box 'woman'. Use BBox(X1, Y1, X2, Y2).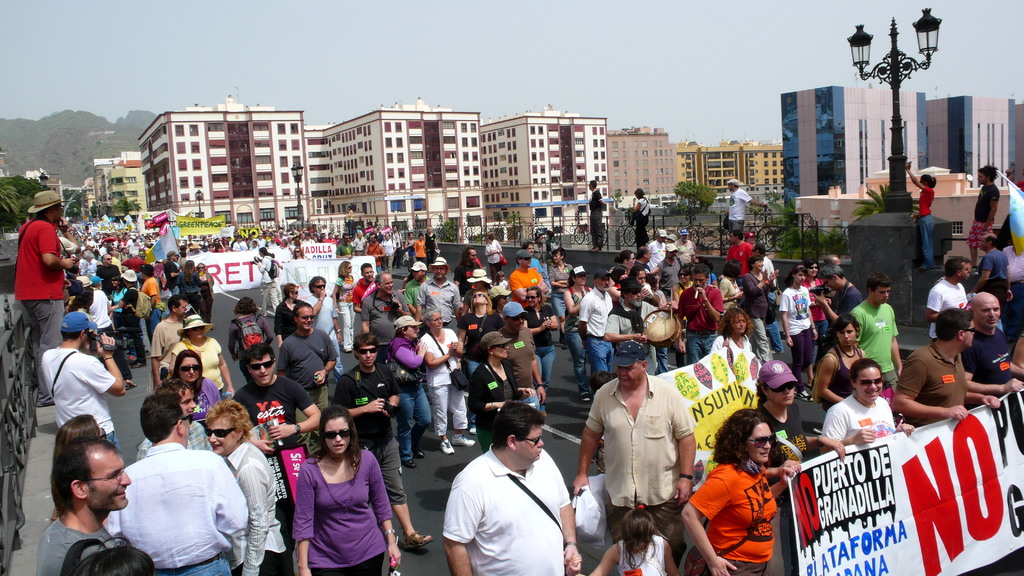
BBox(548, 246, 572, 346).
